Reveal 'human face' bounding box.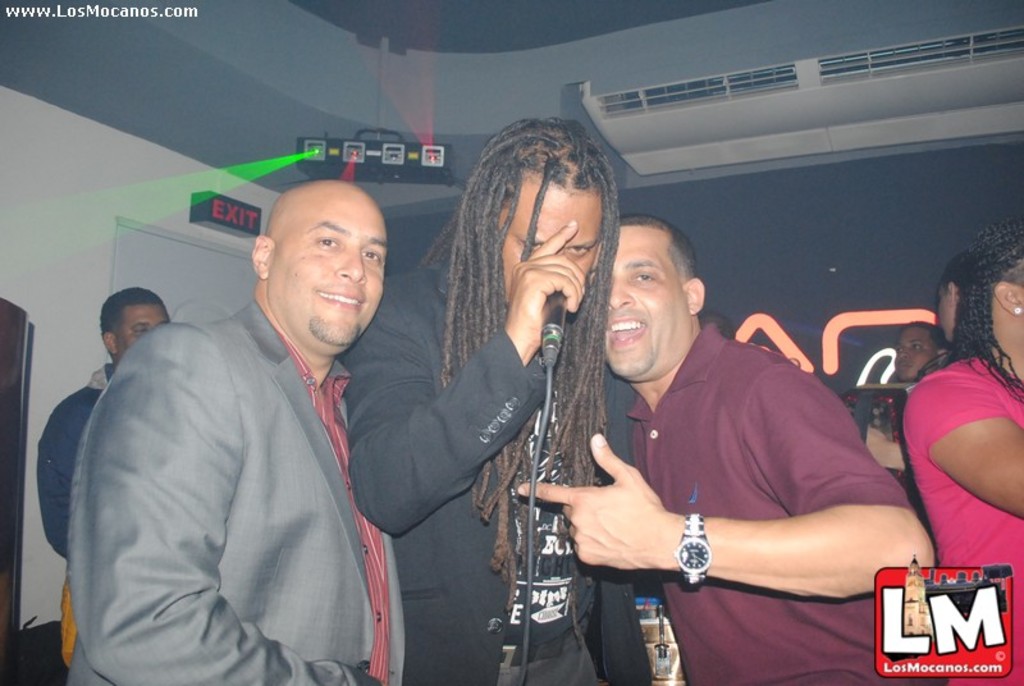
Revealed: bbox=(602, 230, 691, 372).
